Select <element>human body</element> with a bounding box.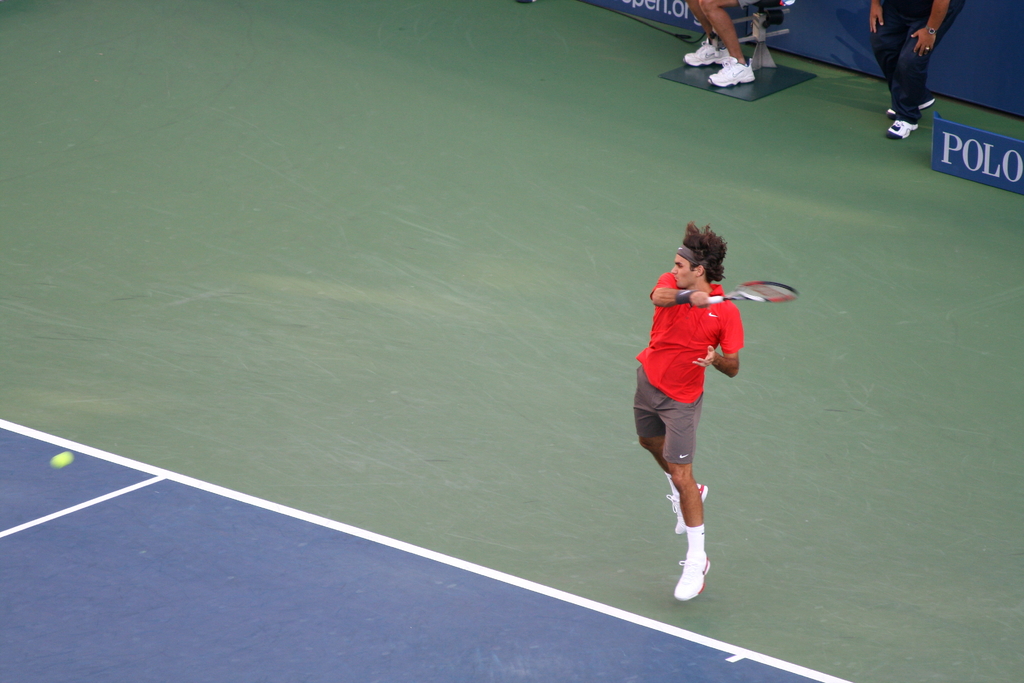
[637, 238, 756, 591].
